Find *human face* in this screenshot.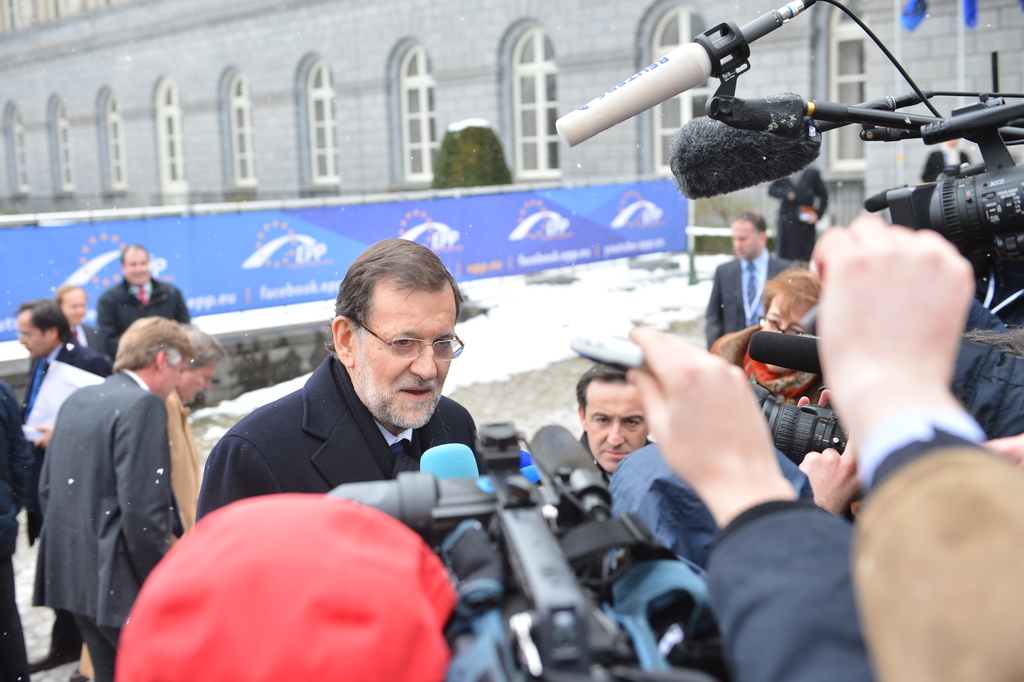
The bounding box for *human face* is [120,246,149,283].
